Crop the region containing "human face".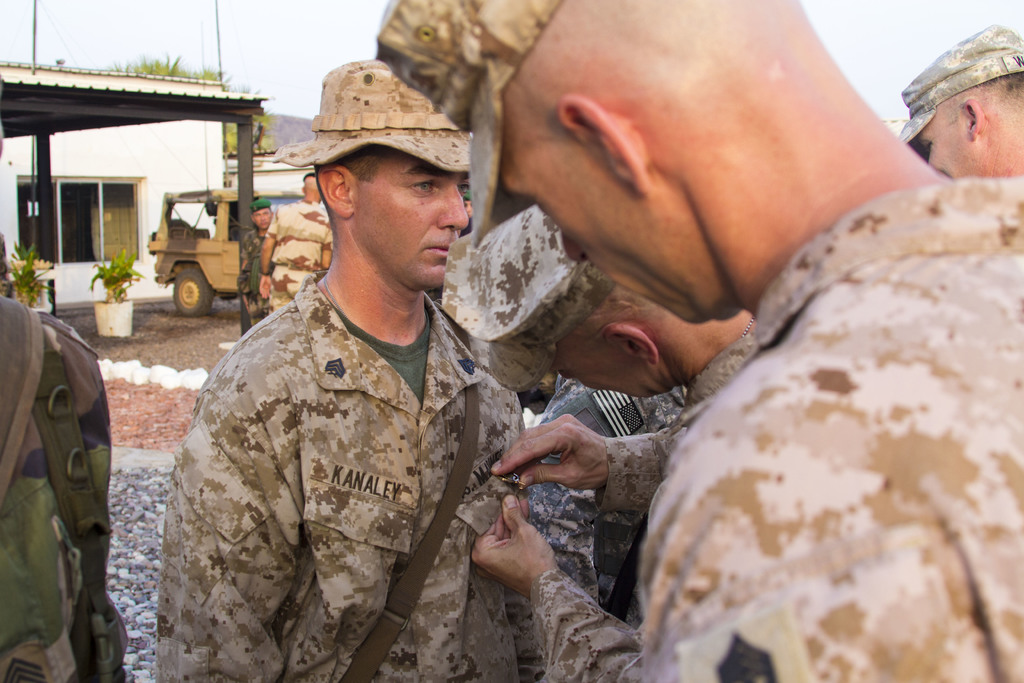
Crop region: [922, 117, 973, 184].
